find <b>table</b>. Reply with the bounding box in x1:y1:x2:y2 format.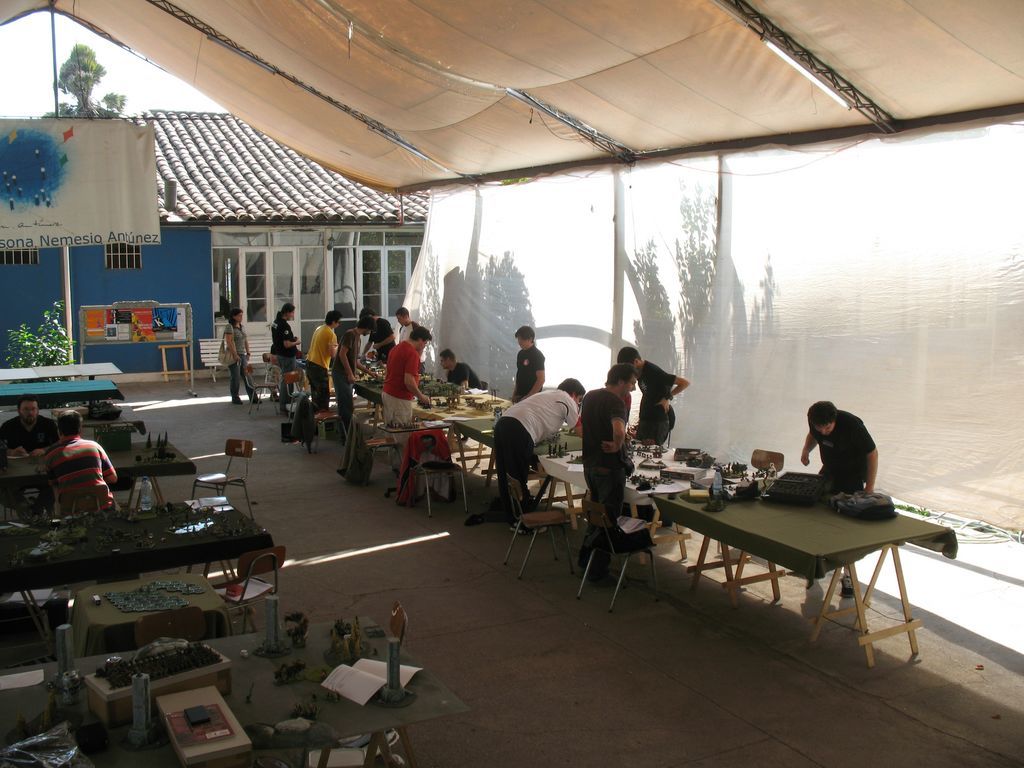
70:571:237:656.
